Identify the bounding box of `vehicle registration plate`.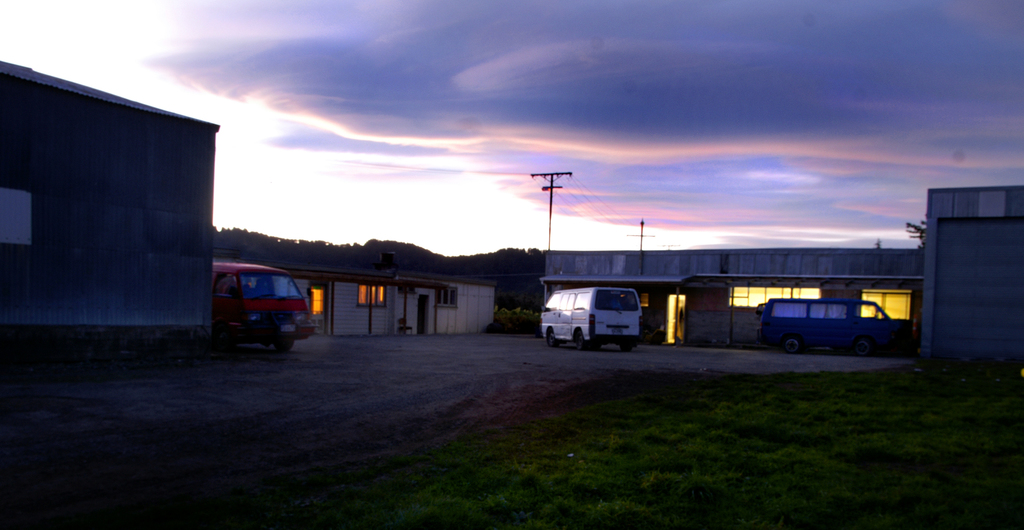
bbox(282, 323, 295, 332).
